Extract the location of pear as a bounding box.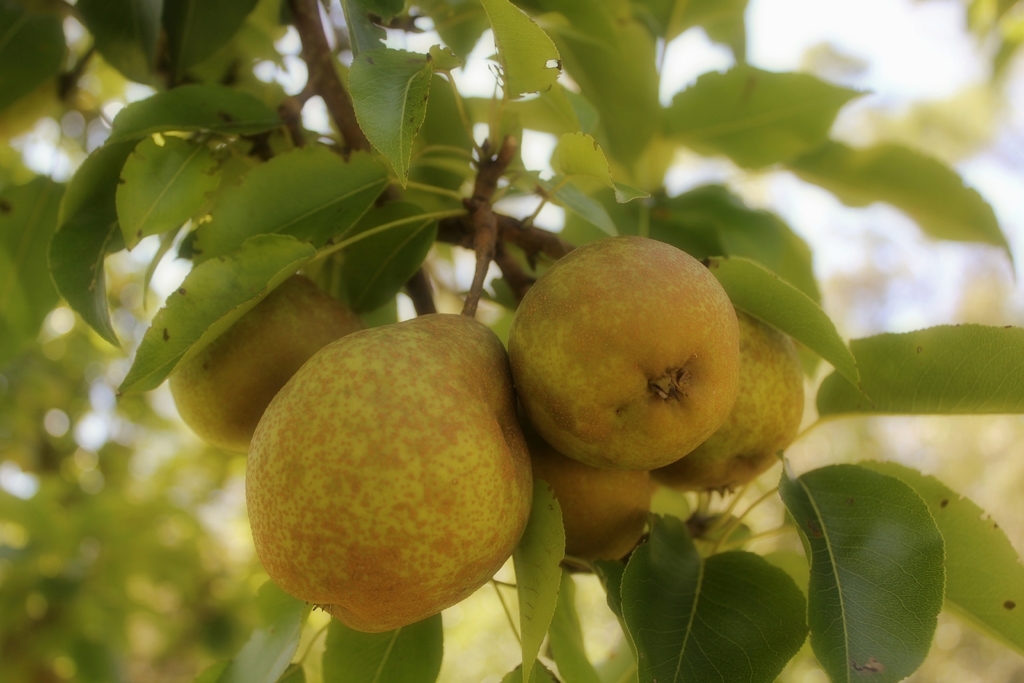
locate(241, 309, 530, 634).
